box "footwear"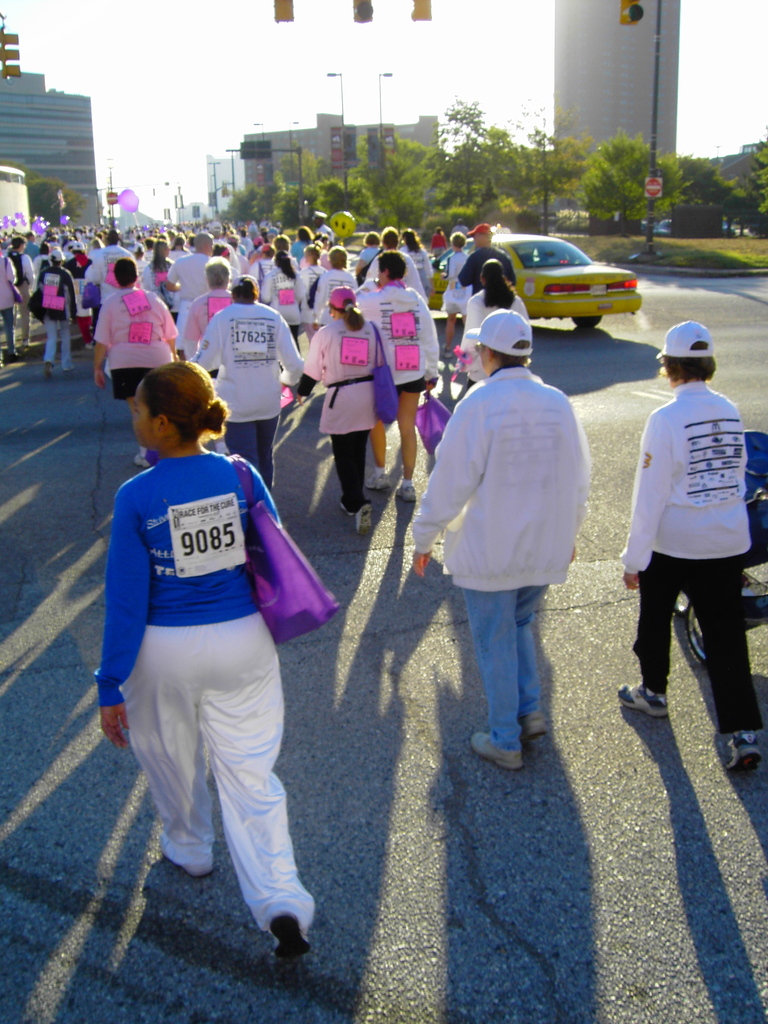
<bbox>365, 470, 389, 492</bbox>
